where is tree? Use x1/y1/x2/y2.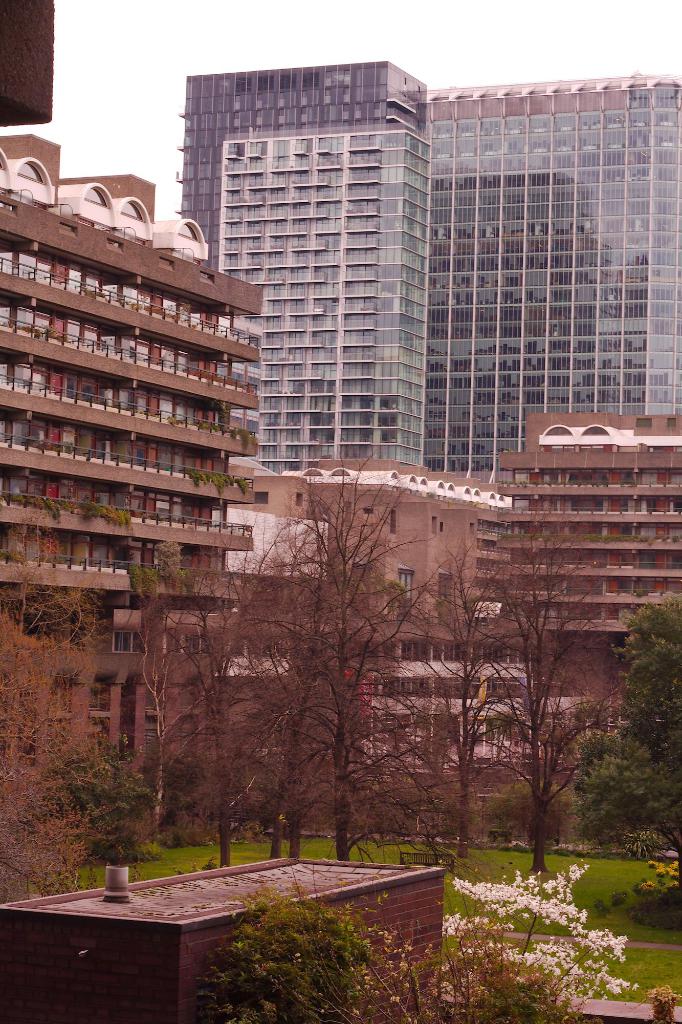
194/863/628/1023.
